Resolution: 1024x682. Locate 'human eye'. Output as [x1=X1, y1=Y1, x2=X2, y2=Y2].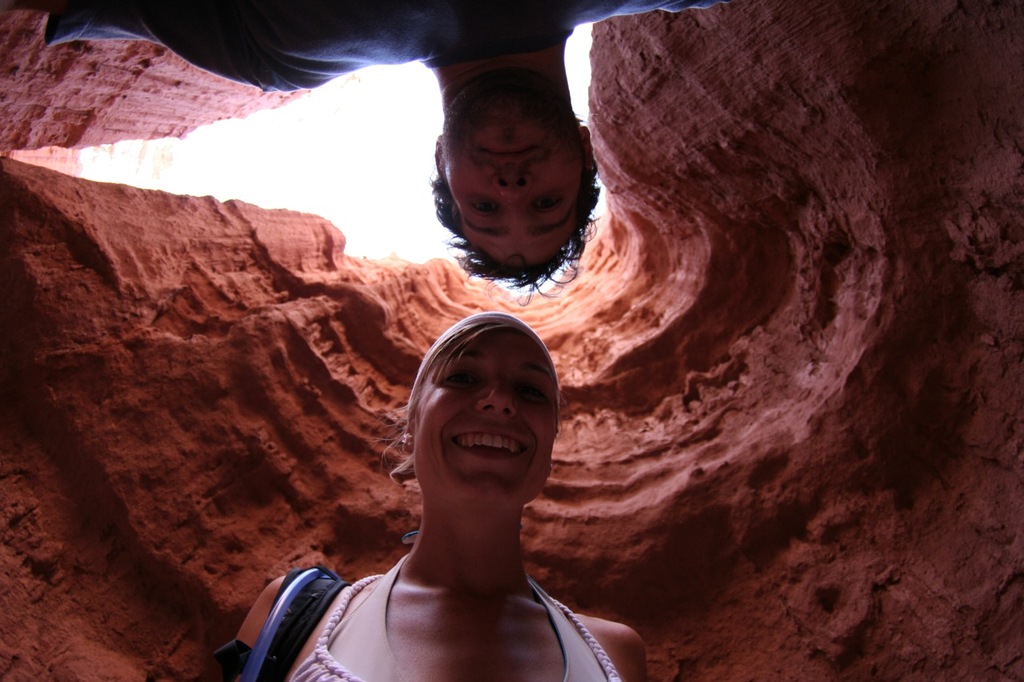
[x1=446, y1=365, x2=478, y2=385].
